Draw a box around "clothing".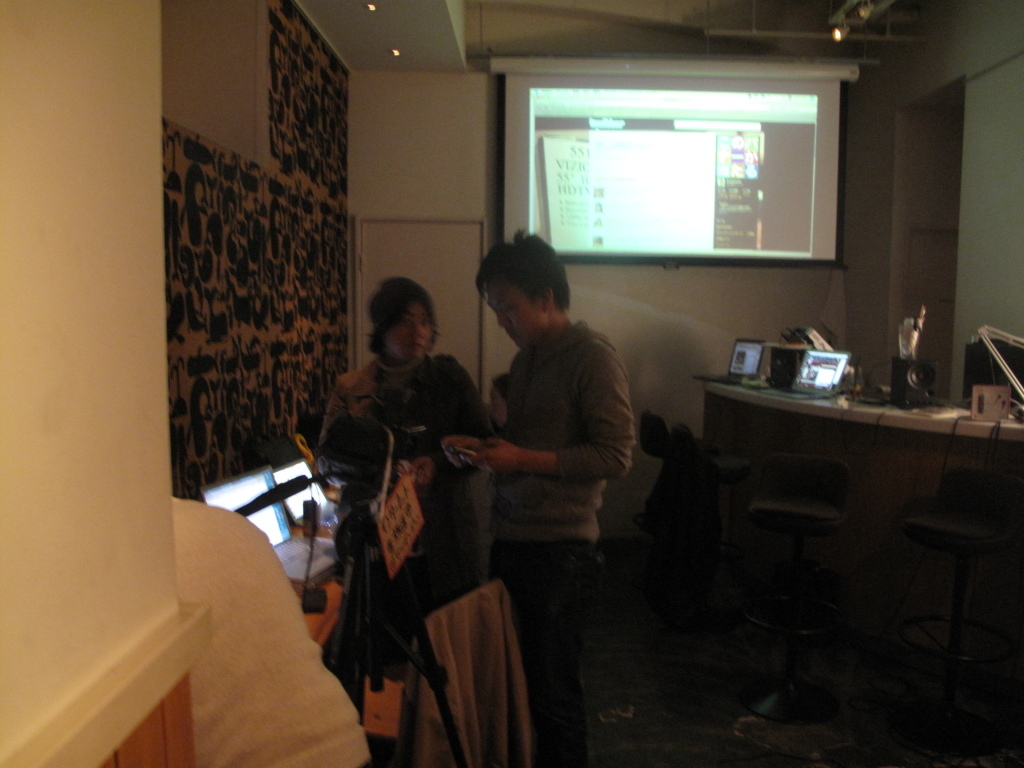
box(455, 267, 640, 644).
